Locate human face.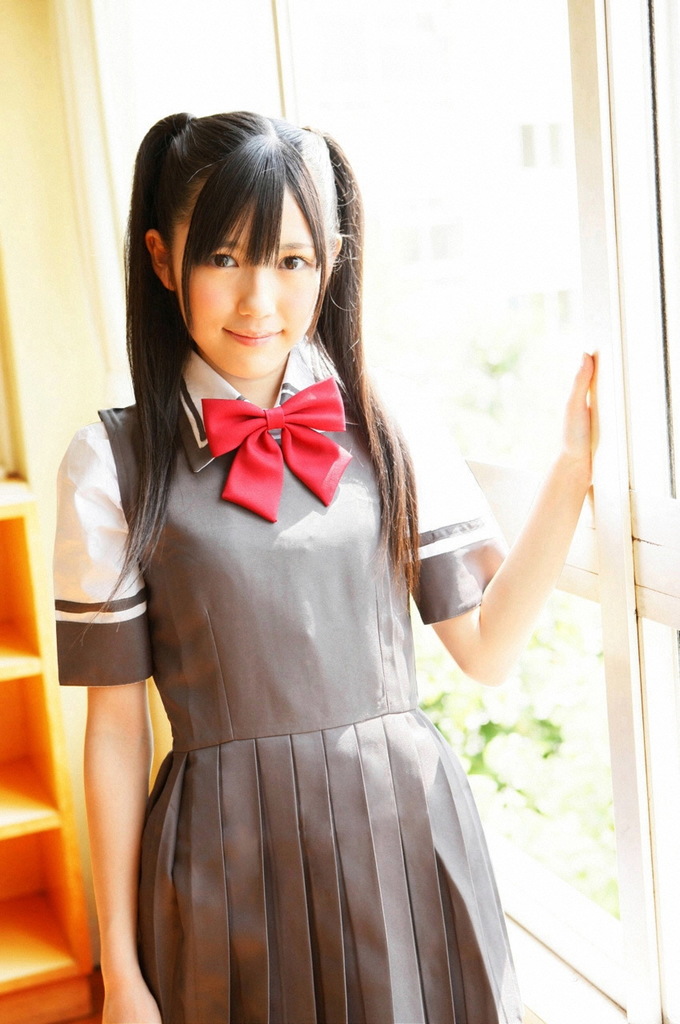
Bounding box: [x1=170, y1=185, x2=334, y2=378].
